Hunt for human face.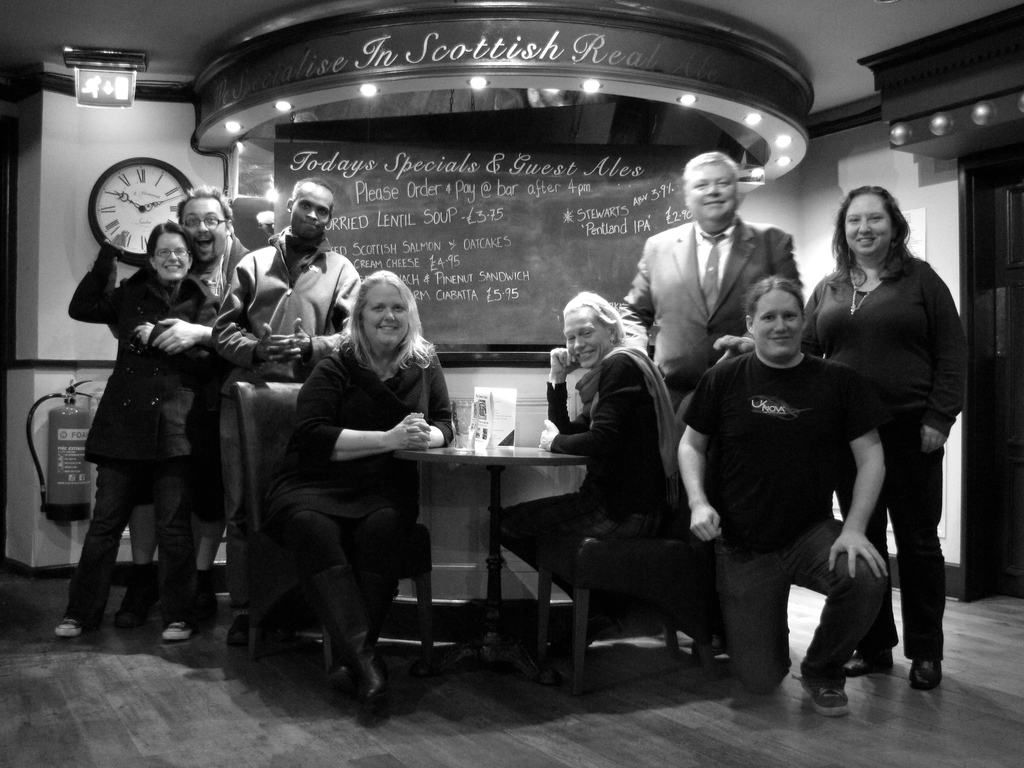
Hunted down at 294,189,334,236.
